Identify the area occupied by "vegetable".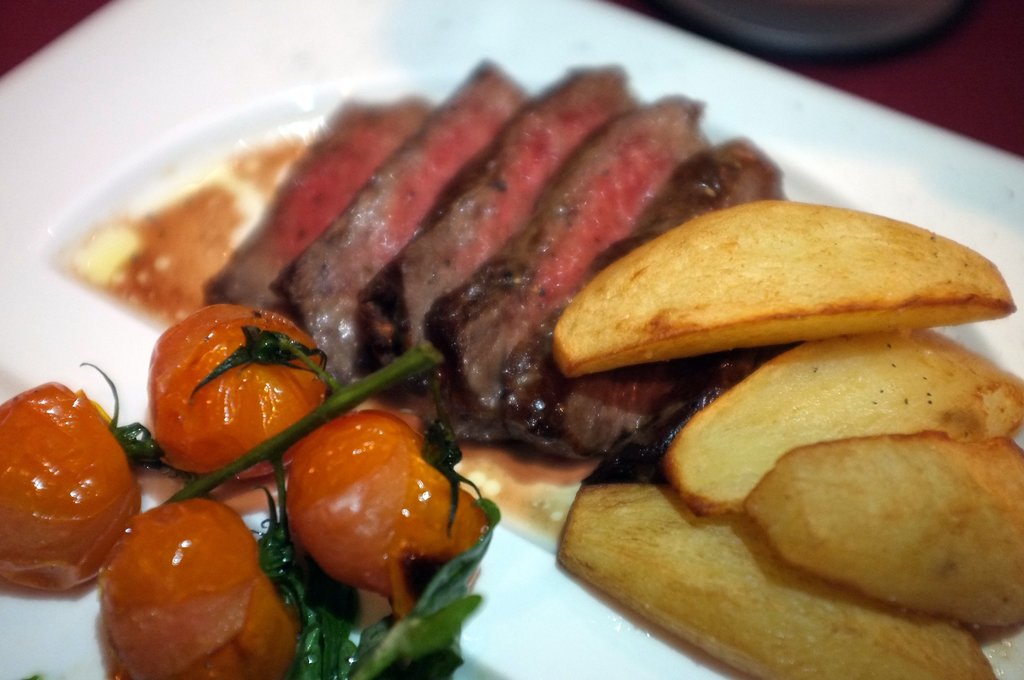
Area: <bbox>546, 198, 1018, 378</bbox>.
